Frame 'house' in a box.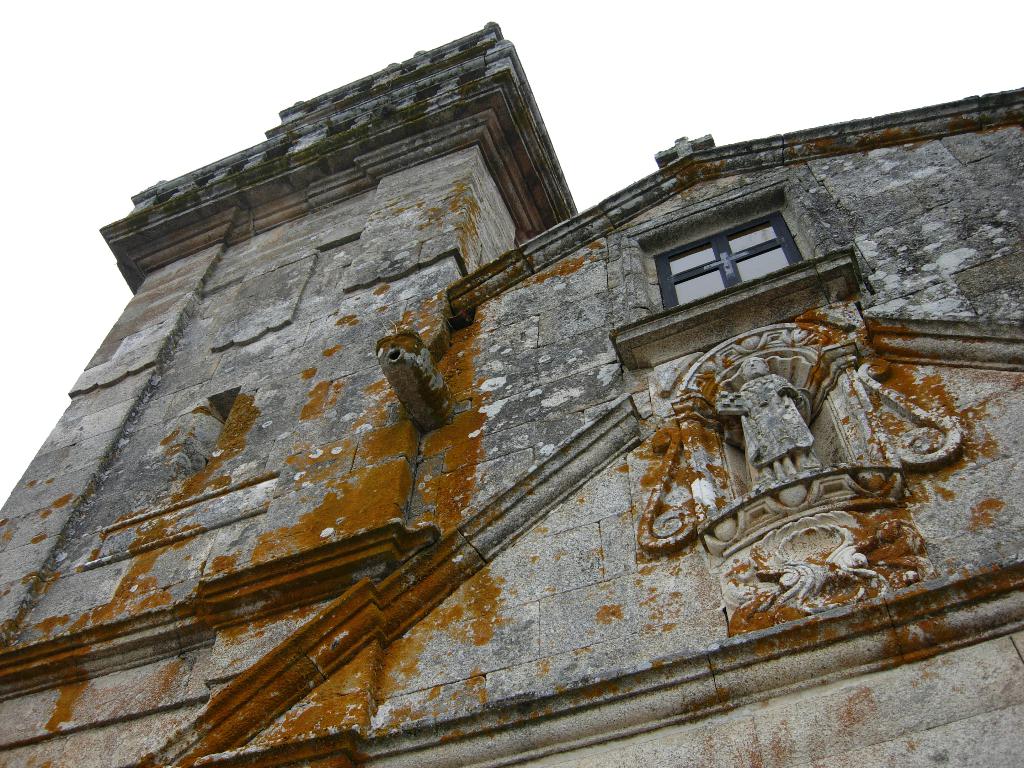
<region>0, 29, 1023, 735</region>.
